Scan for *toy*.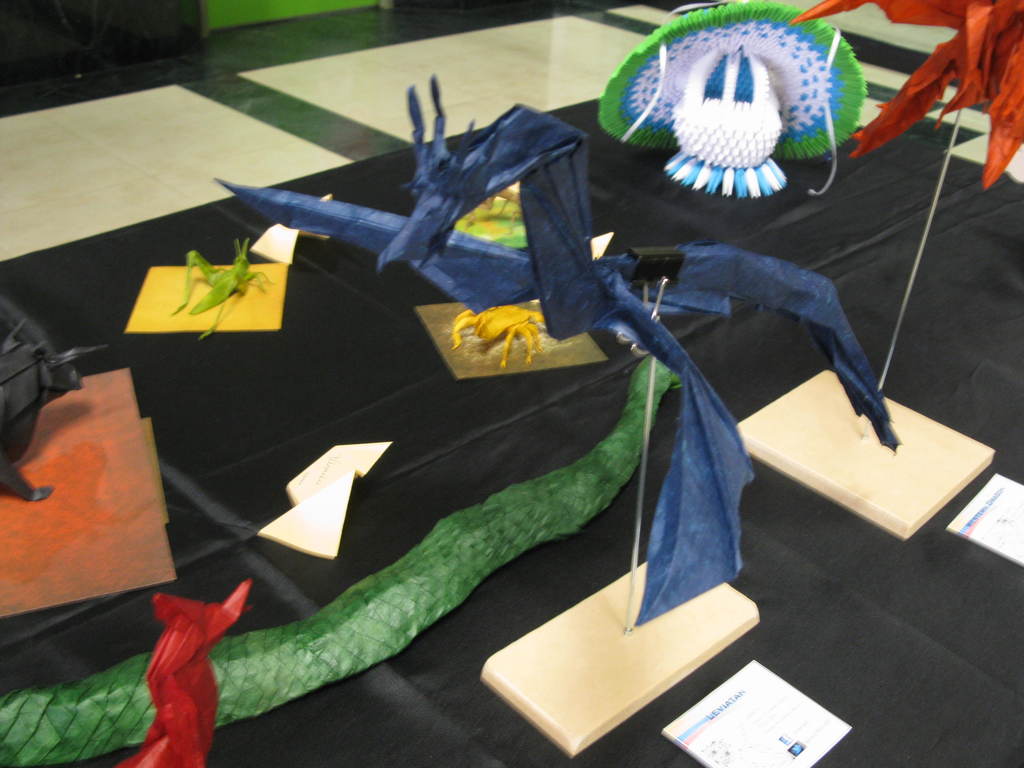
Scan result: bbox=(586, 0, 877, 193).
